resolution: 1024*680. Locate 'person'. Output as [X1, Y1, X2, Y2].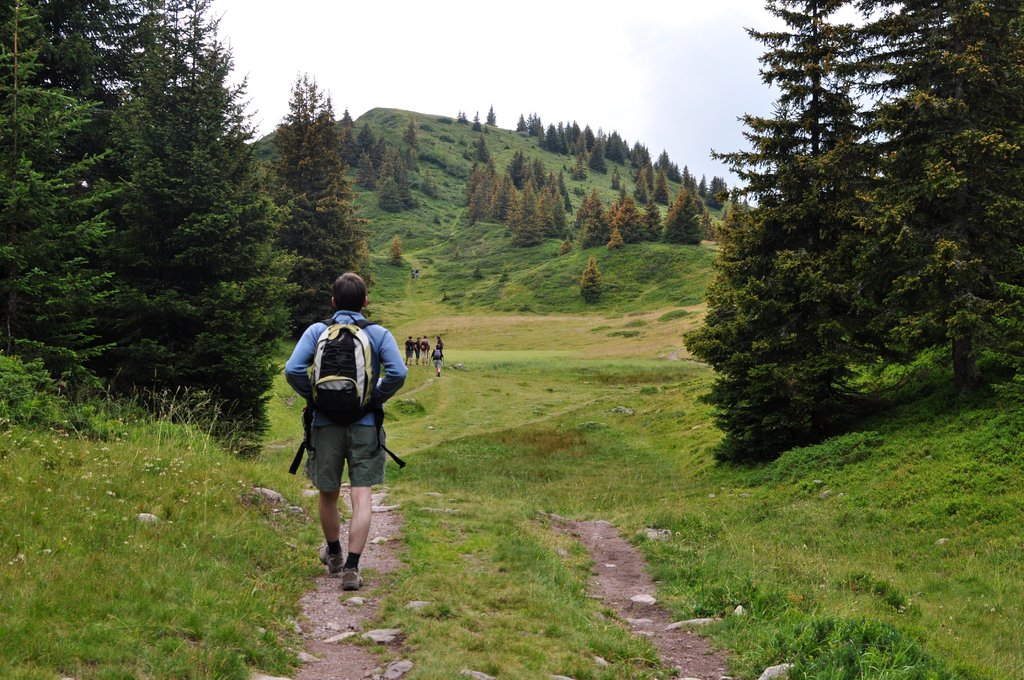
[431, 334, 444, 376].
